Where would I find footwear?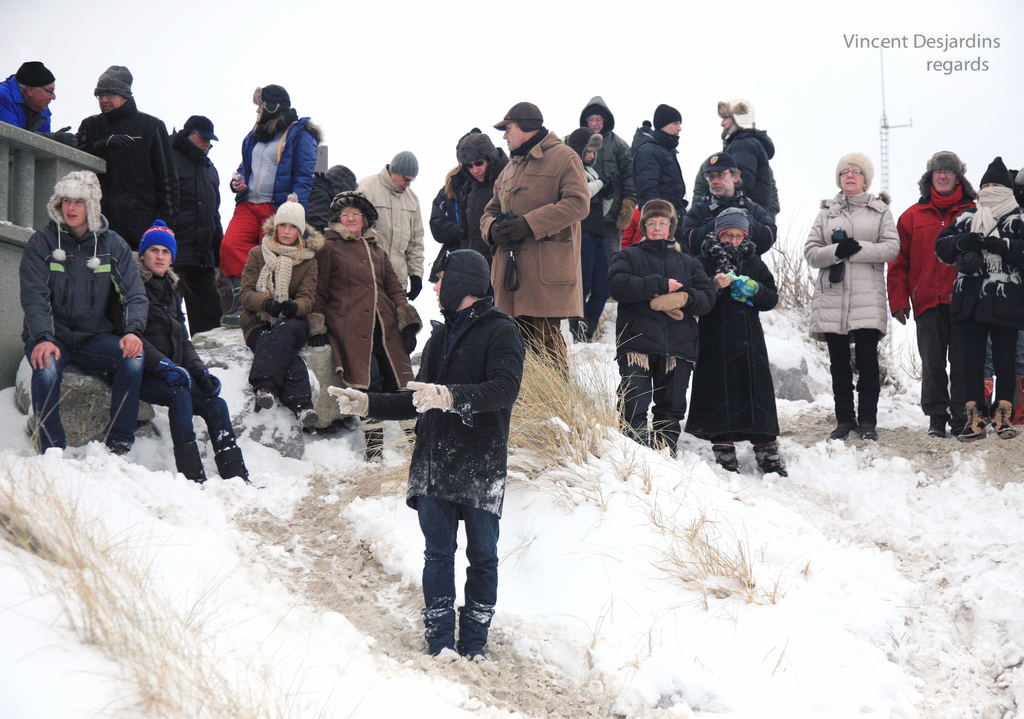
At box(644, 418, 679, 454).
